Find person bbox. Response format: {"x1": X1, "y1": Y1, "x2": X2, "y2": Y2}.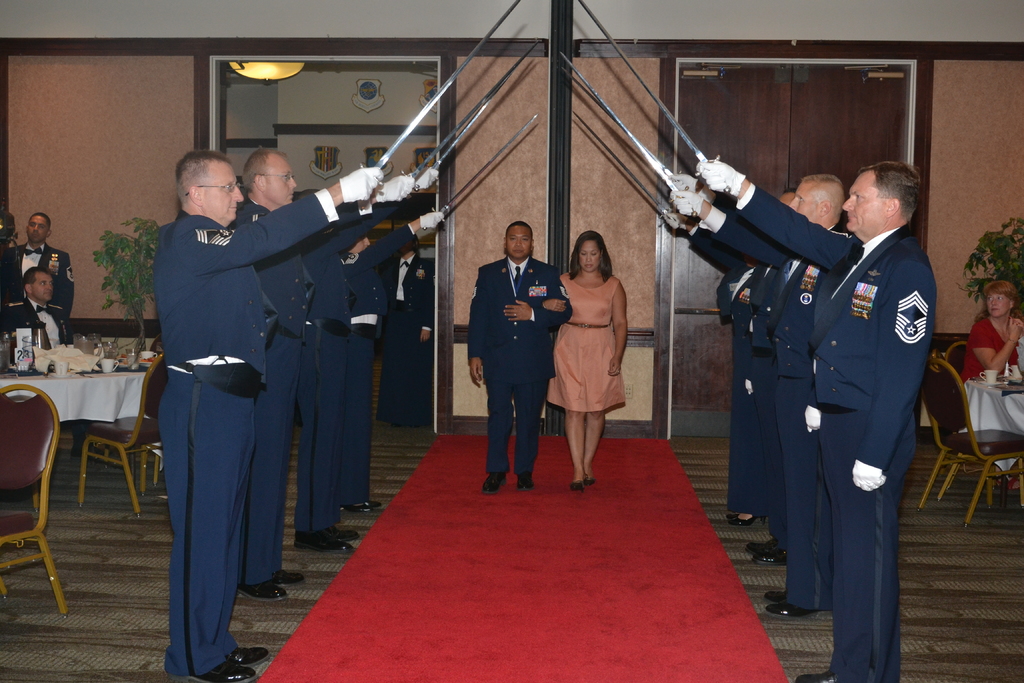
{"x1": 957, "y1": 277, "x2": 1023, "y2": 381}.
